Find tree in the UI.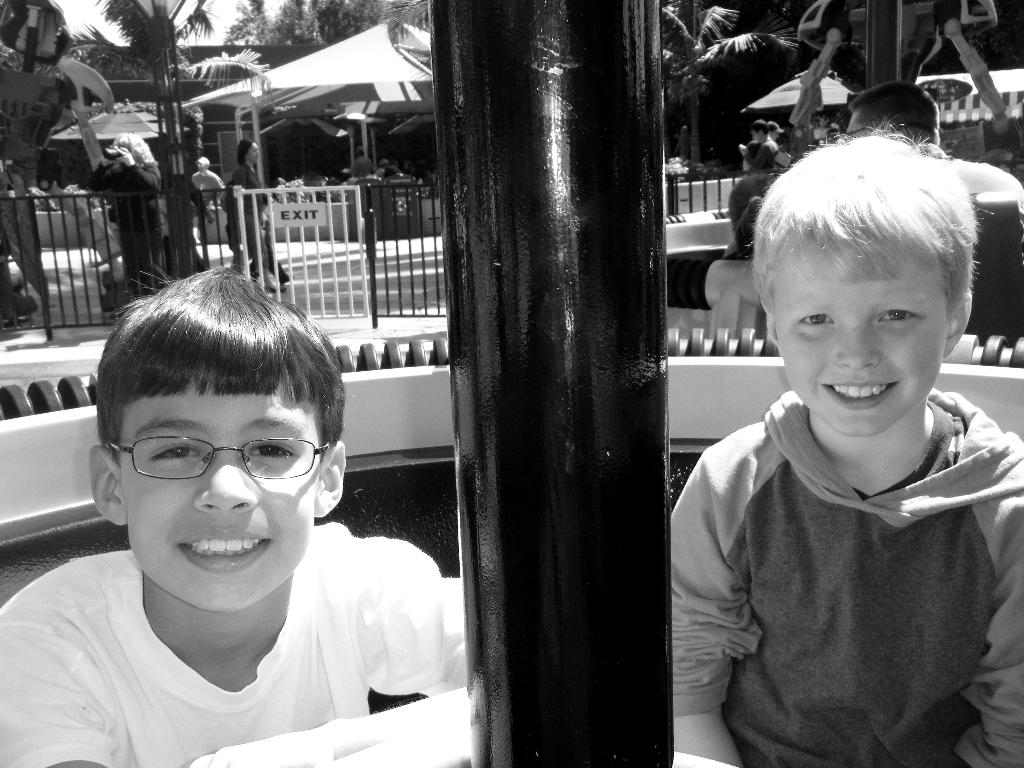
UI element at 661:4:804:175.
